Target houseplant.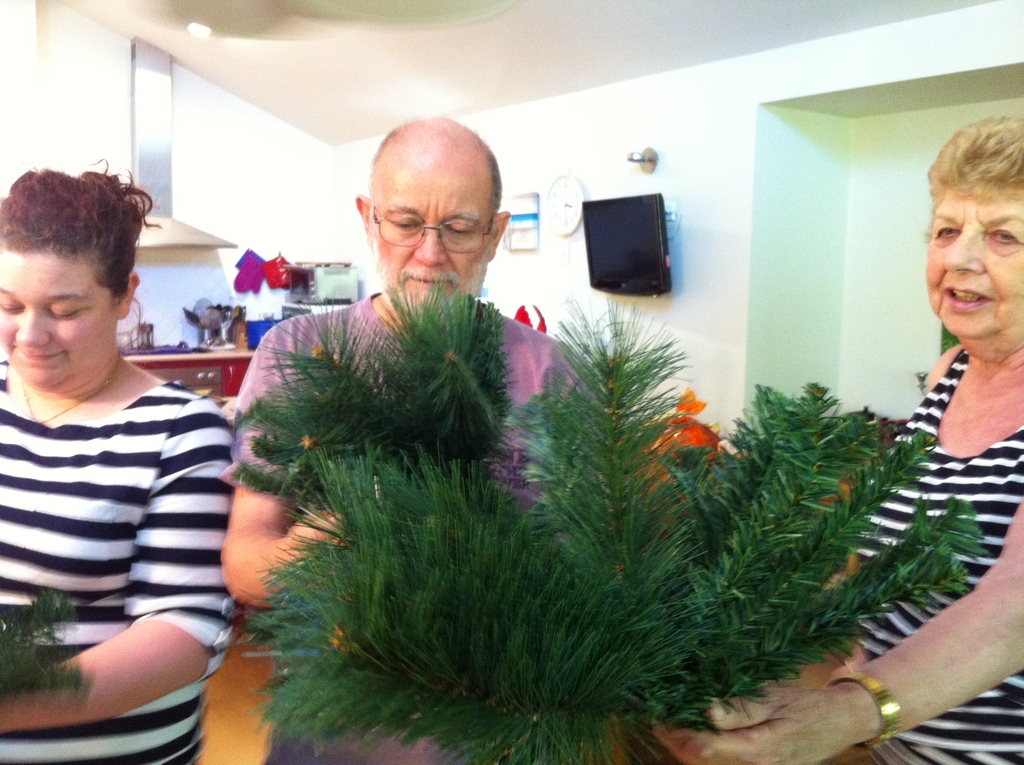
Target region: rect(255, 177, 950, 736).
